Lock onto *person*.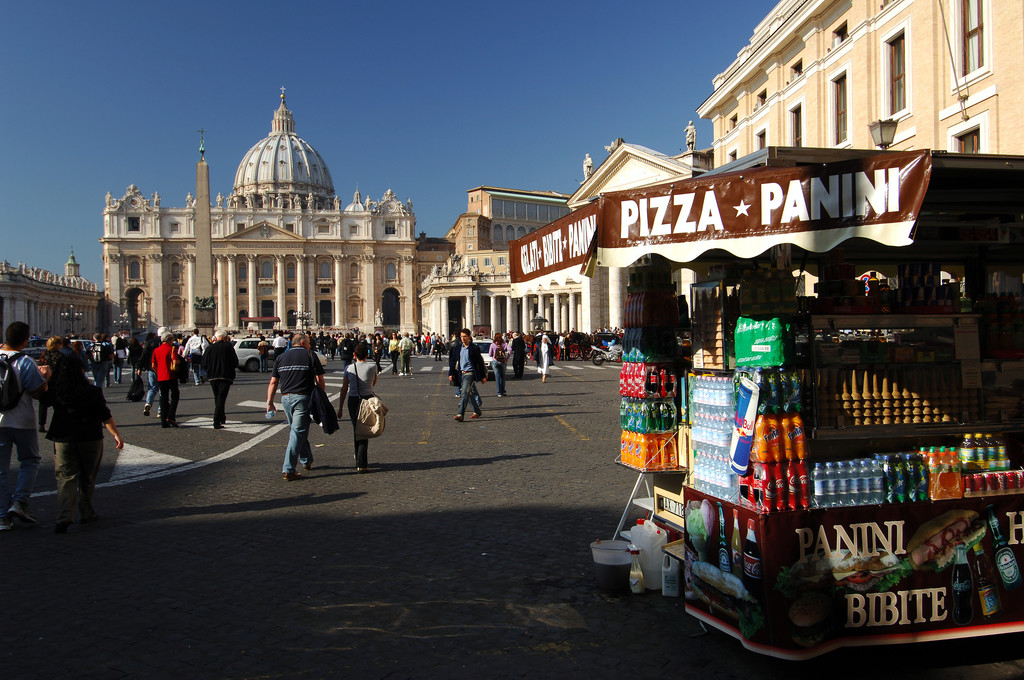
Locked: {"left": 111, "top": 332, "right": 118, "bottom": 371}.
